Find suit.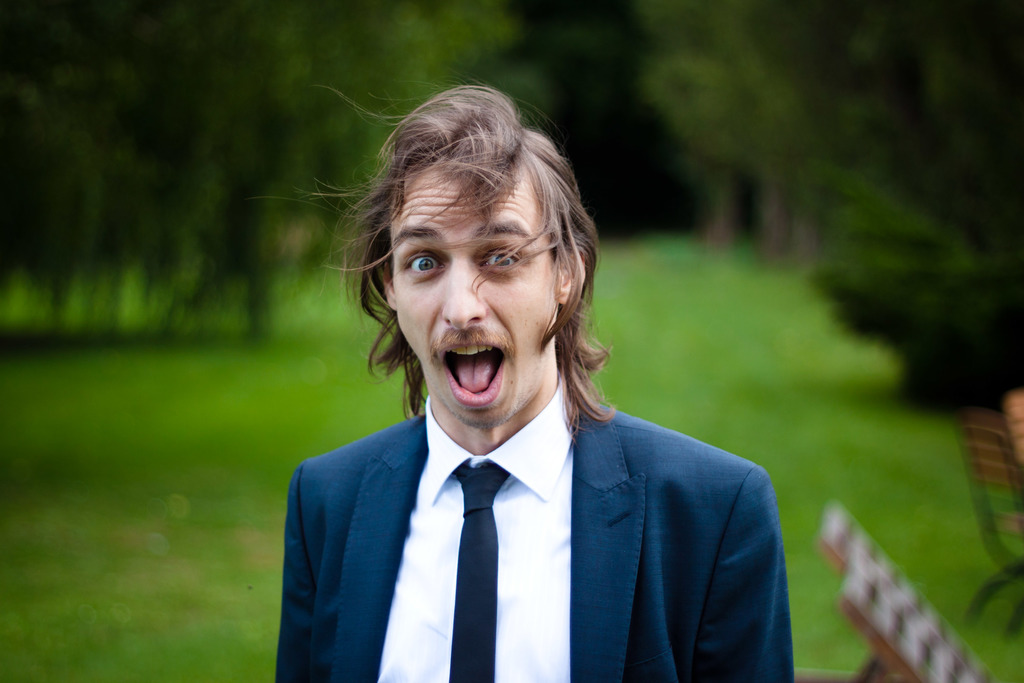
select_region(279, 318, 794, 673).
